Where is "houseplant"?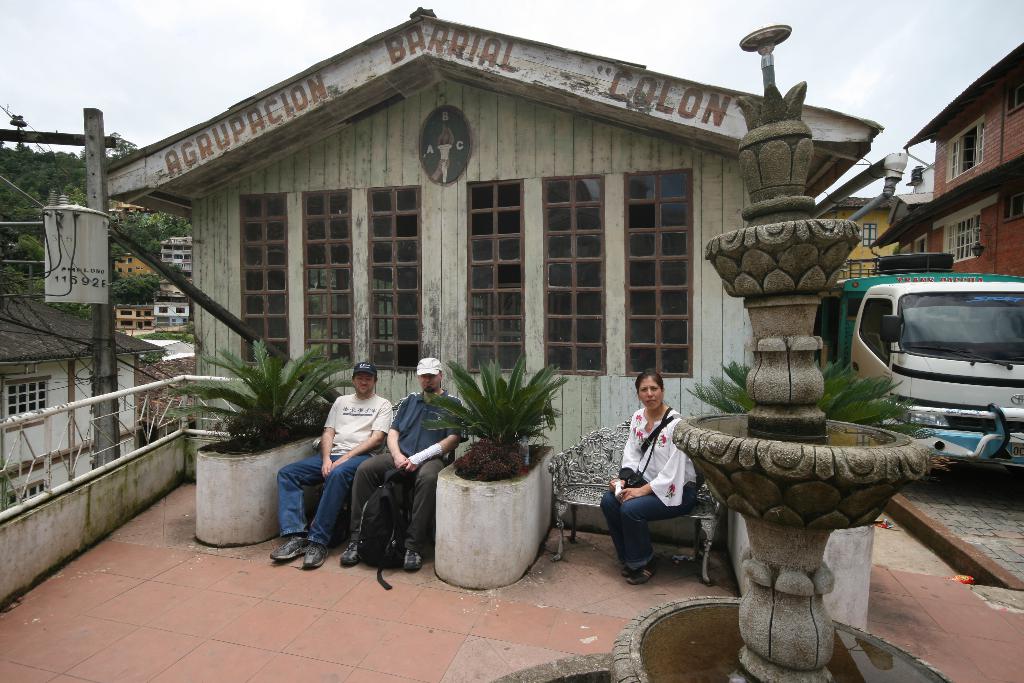
bbox=[165, 335, 354, 553].
